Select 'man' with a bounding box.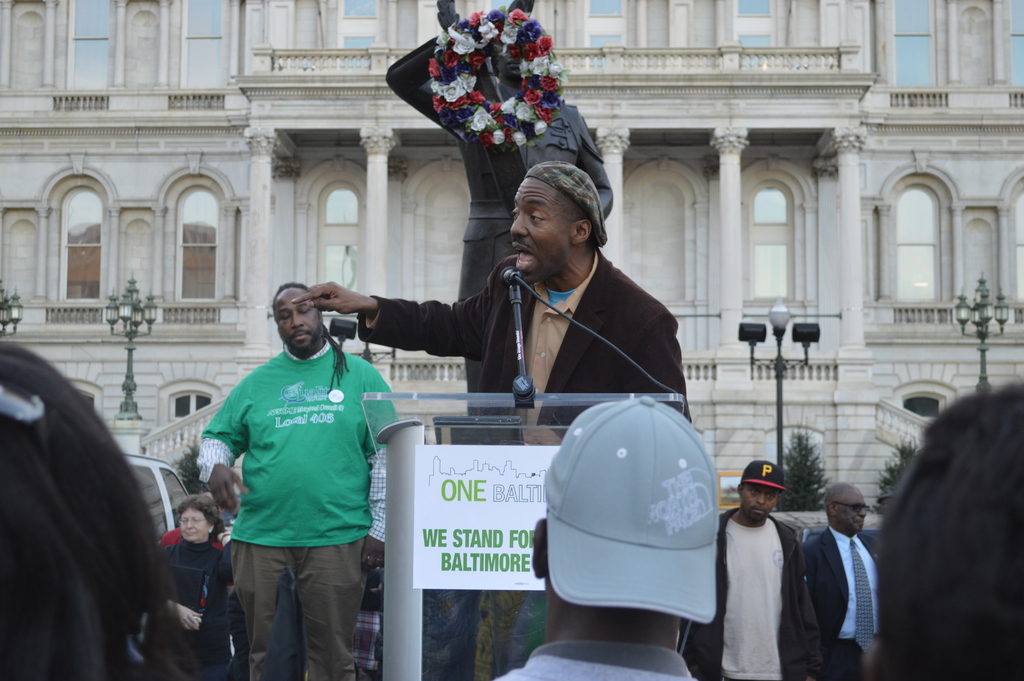
region(883, 378, 1023, 680).
